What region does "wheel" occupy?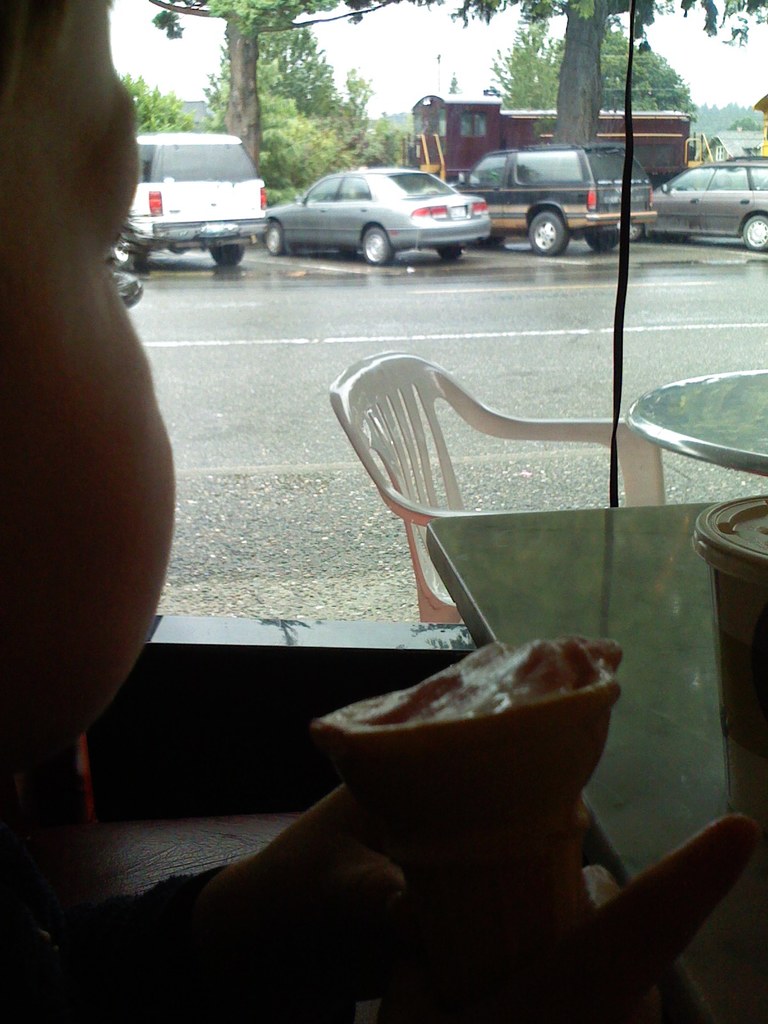
locate(742, 212, 767, 253).
